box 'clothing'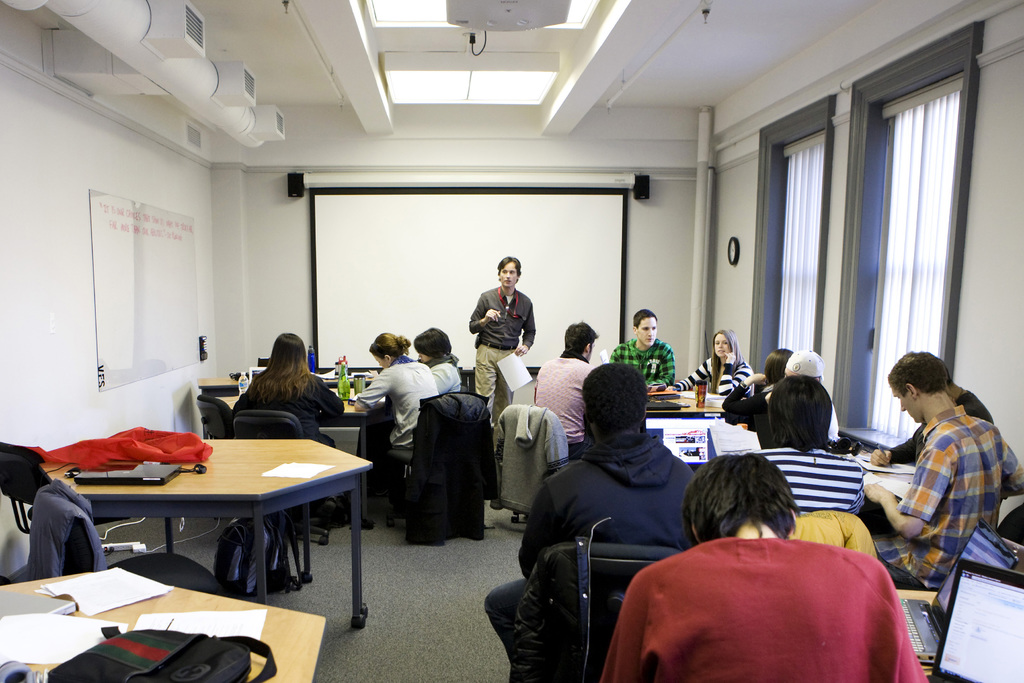
crop(17, 479, 116, 579)
